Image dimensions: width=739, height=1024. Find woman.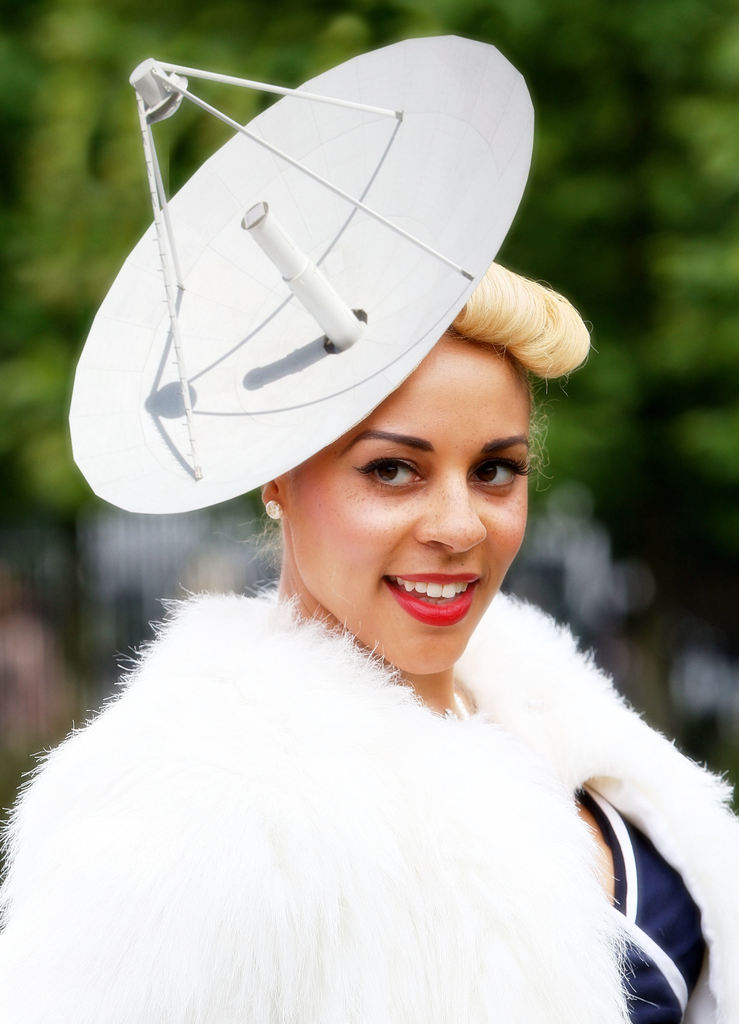
locate(18, 160, 738, 981).
